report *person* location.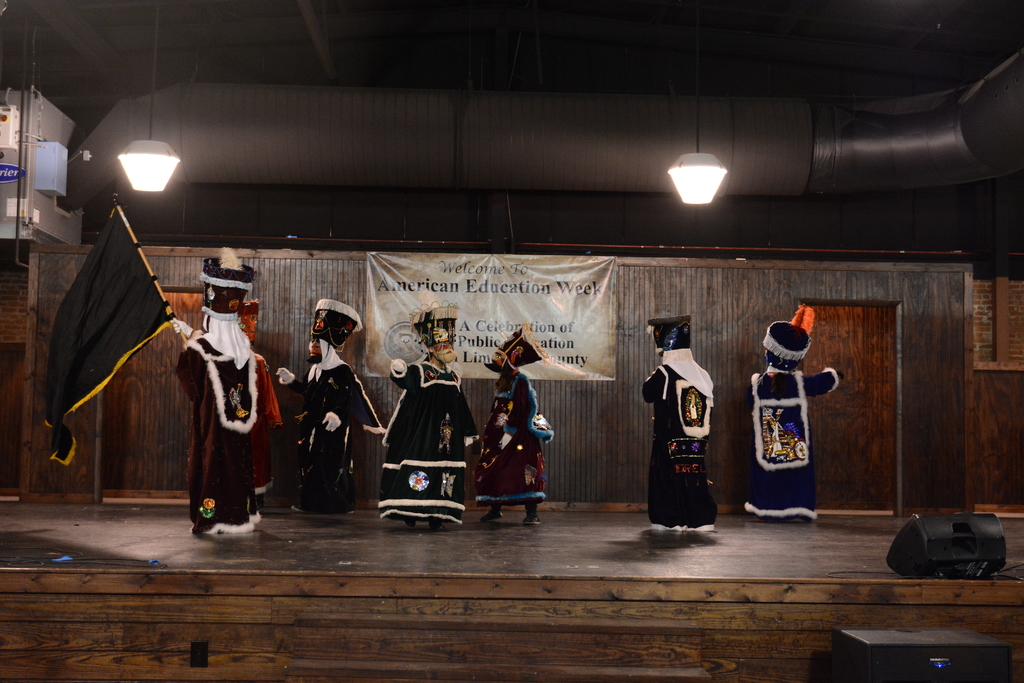
Report: box(272, 297, 383, 516).
